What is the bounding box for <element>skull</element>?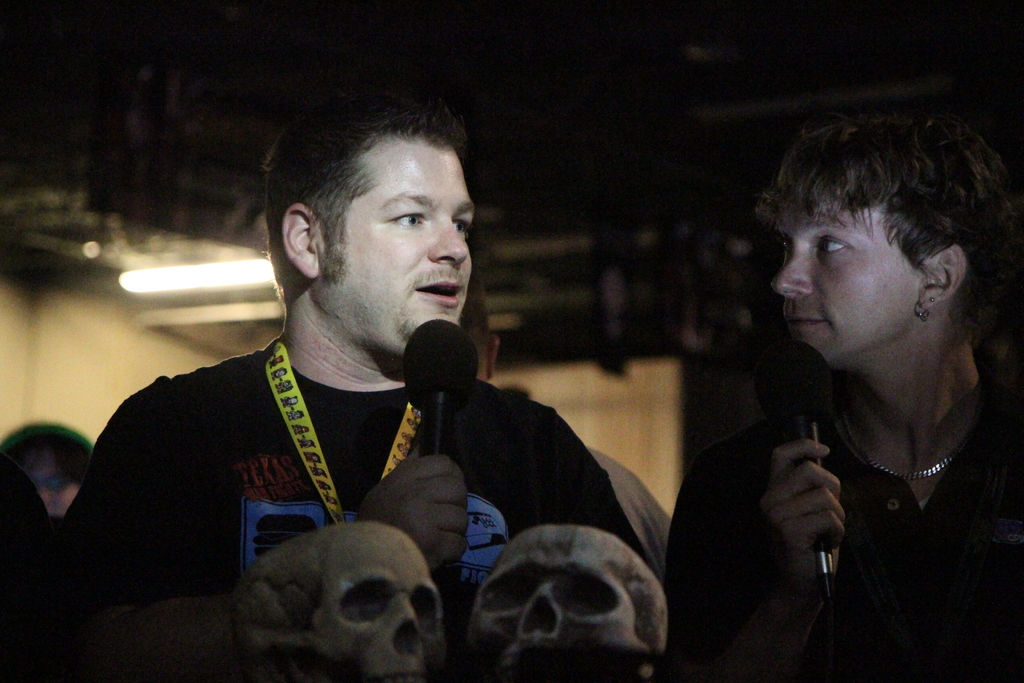
x1=470, y1=522, x2=673, y2=677.
